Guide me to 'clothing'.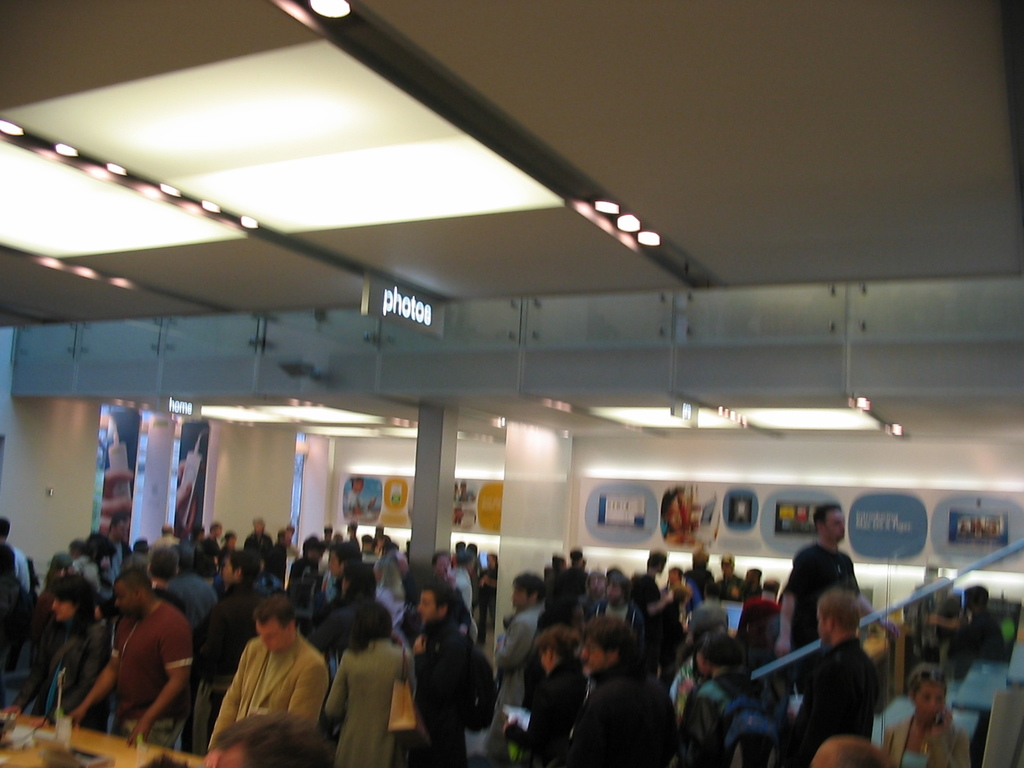
Guidance: <region>402, 620, 468, 763</region>.
